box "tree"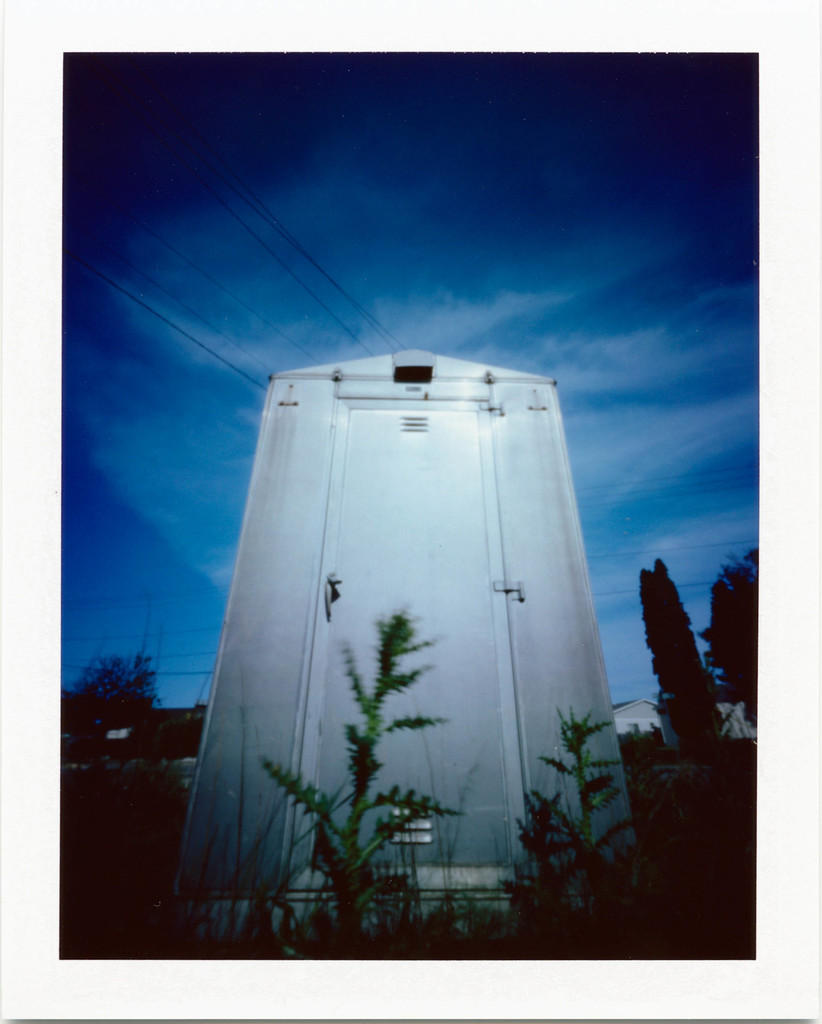
(503,700,704,957)
